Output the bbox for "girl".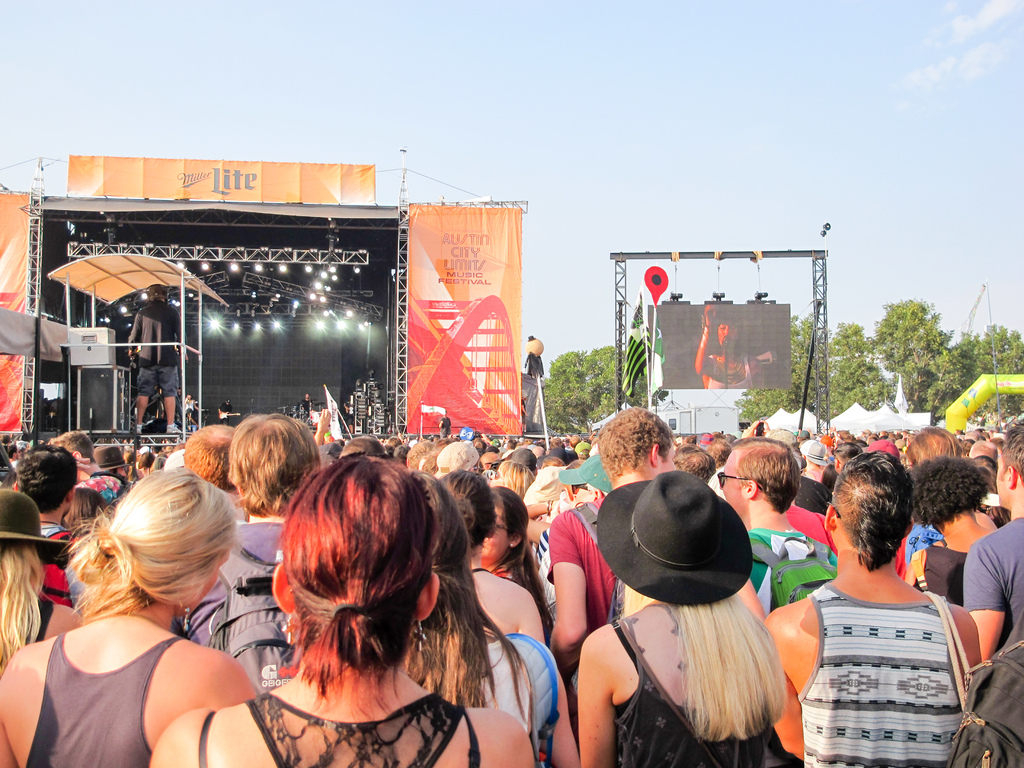
detection(396, 468, 576, 767).
